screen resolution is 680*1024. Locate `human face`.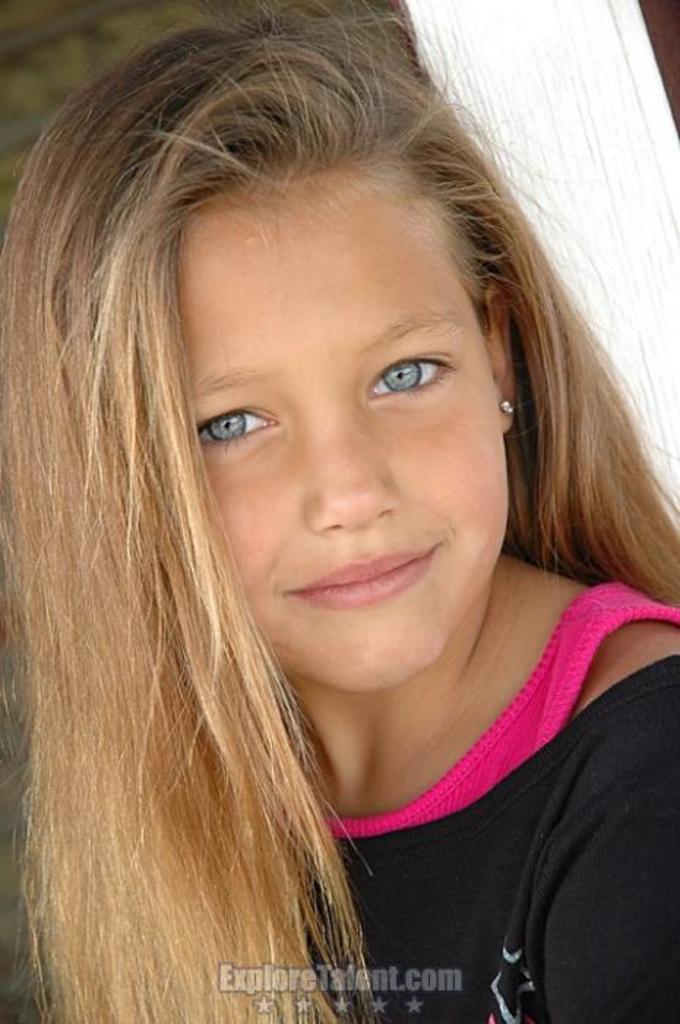
box=[180, 174, 509, 685].
